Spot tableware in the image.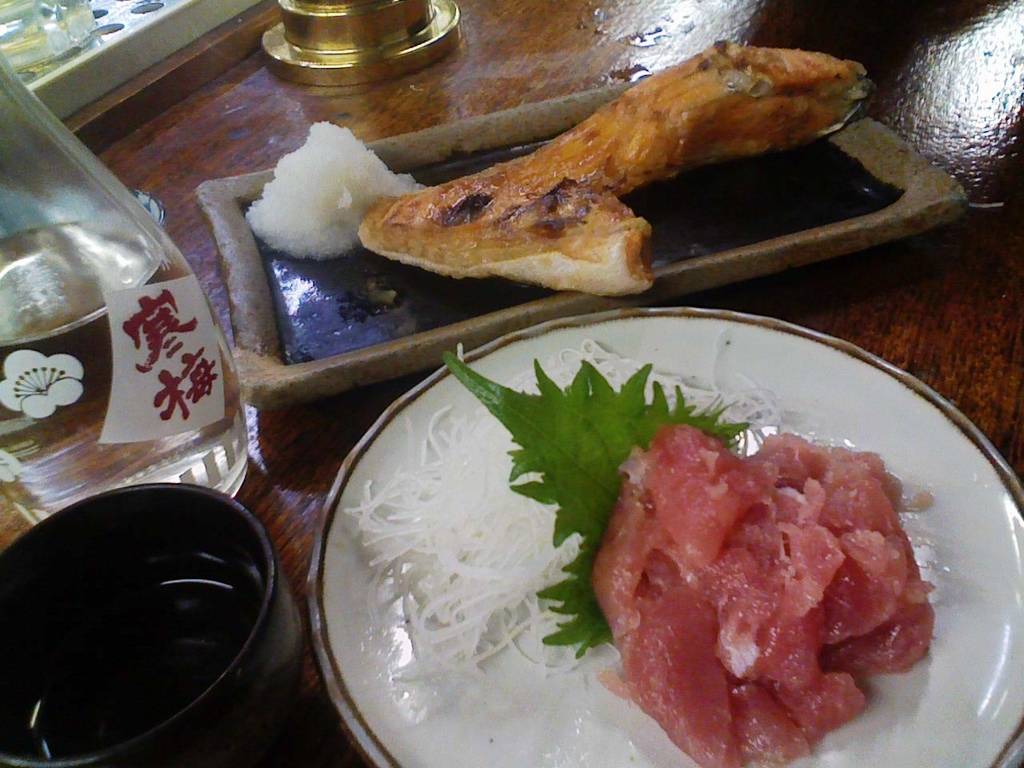
tableware found at 0/469/305/767.
